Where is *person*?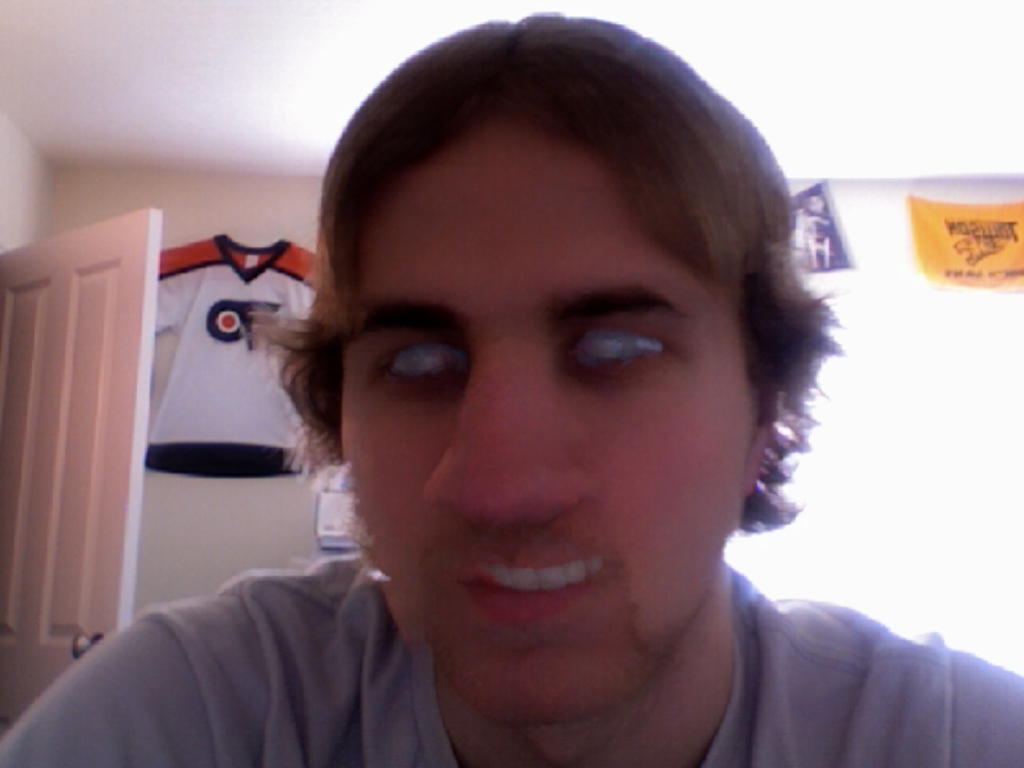
(0, 9, 1023, 760).
